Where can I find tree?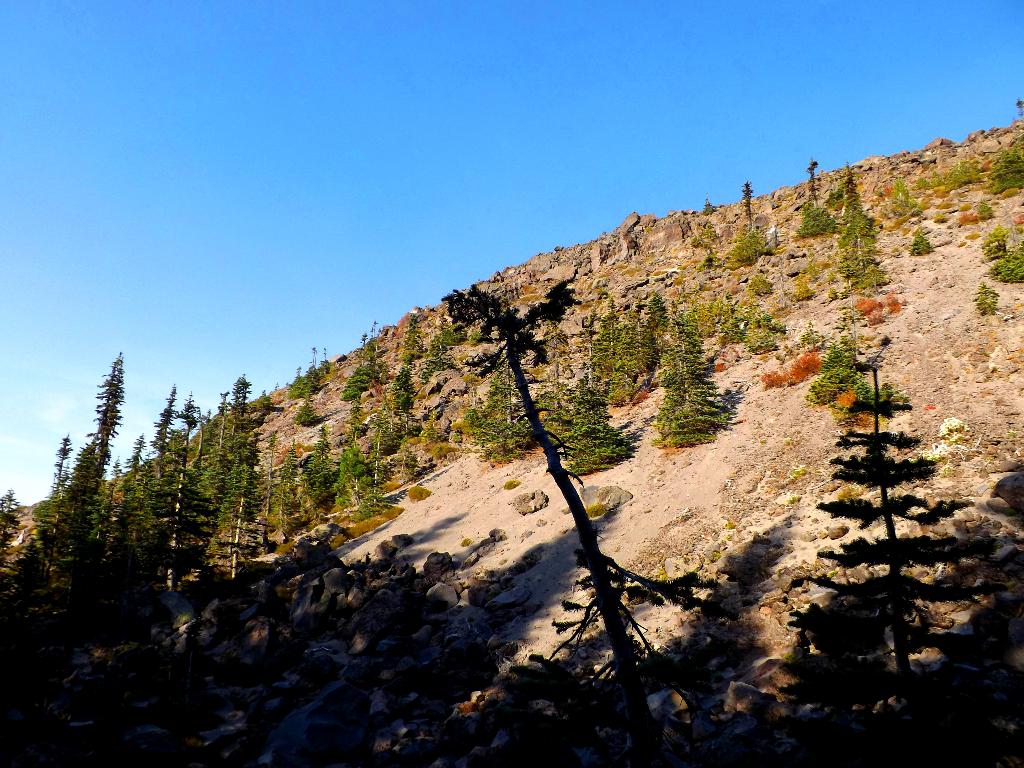
You can find it at box=[973, 281, 1000, 319].
